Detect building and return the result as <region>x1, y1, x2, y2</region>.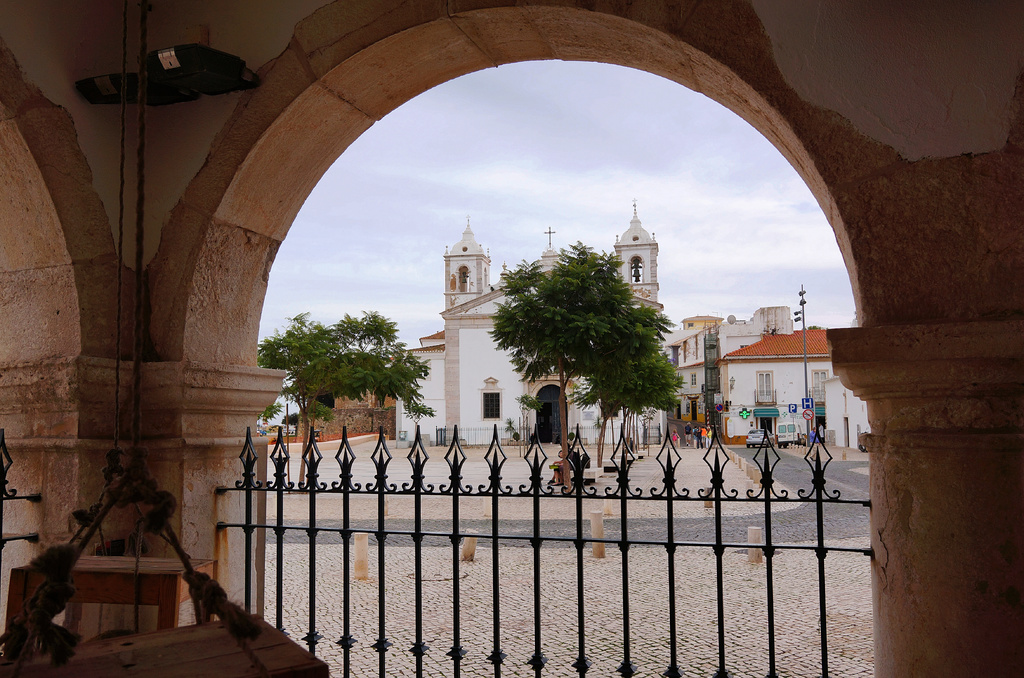
<region>665, 305, 795, 424</region>.
